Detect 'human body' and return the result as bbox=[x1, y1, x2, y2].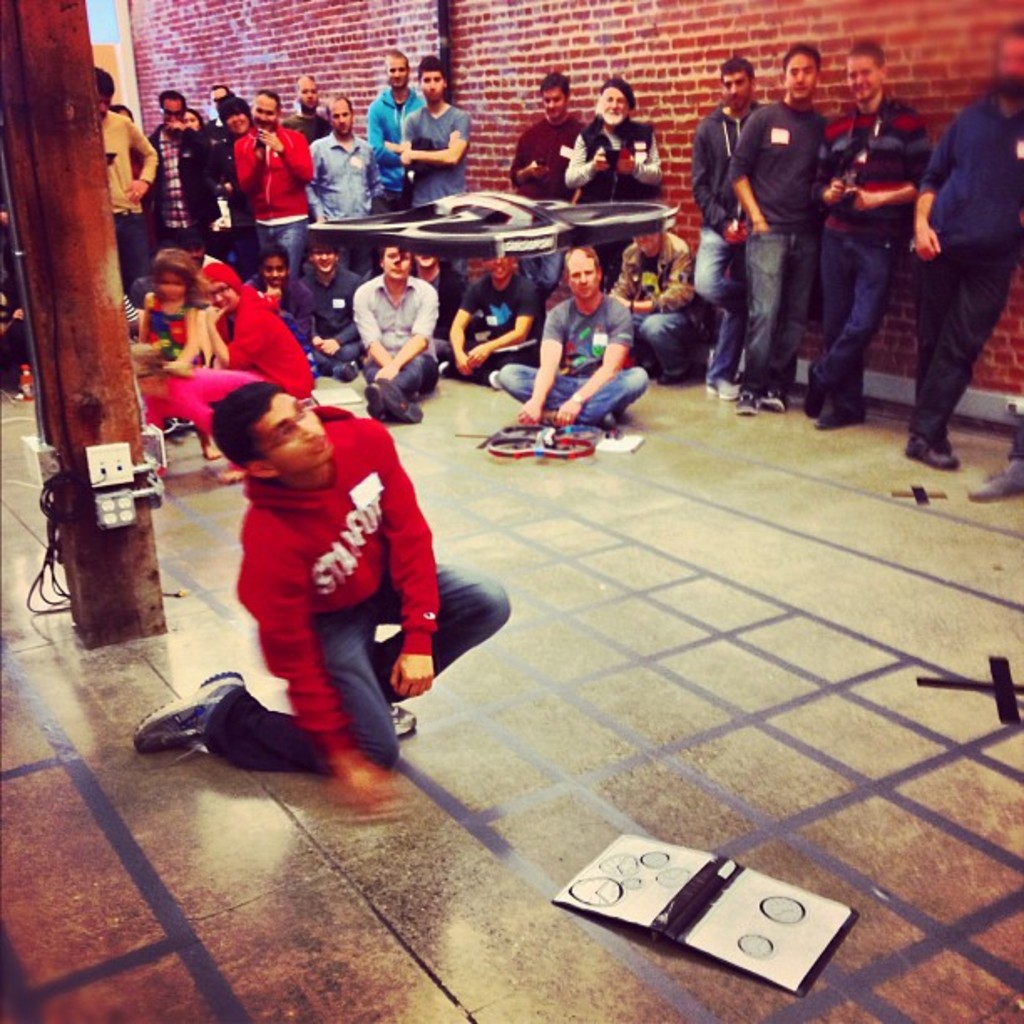
bbox=[726, 44, 848, 410].
